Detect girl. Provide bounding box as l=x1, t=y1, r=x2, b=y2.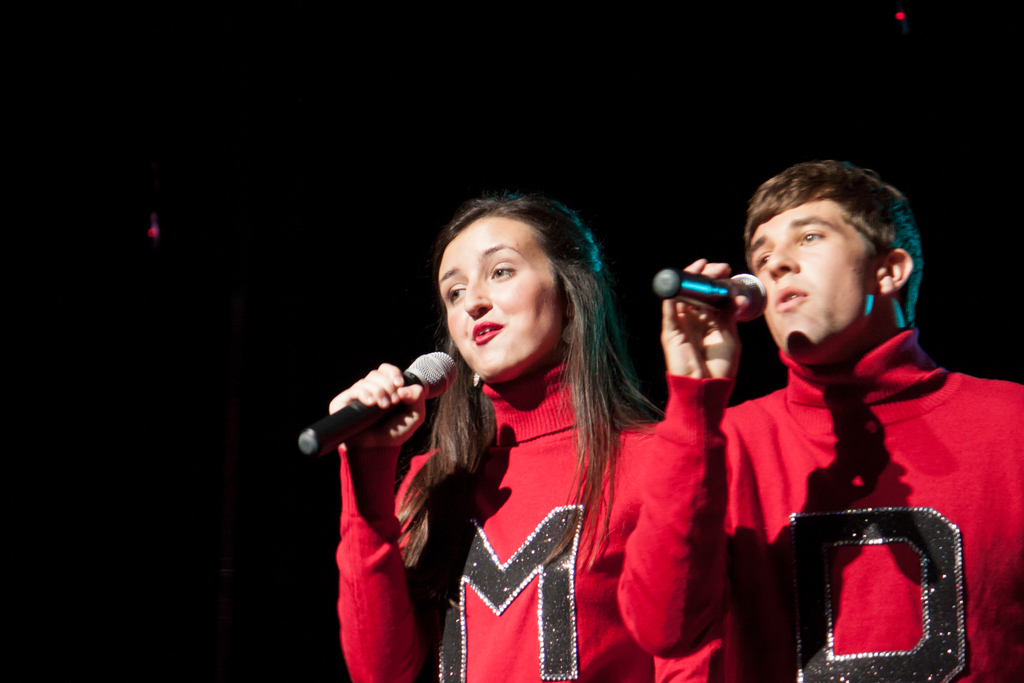
l=327, t=202, r=701, b=682.
